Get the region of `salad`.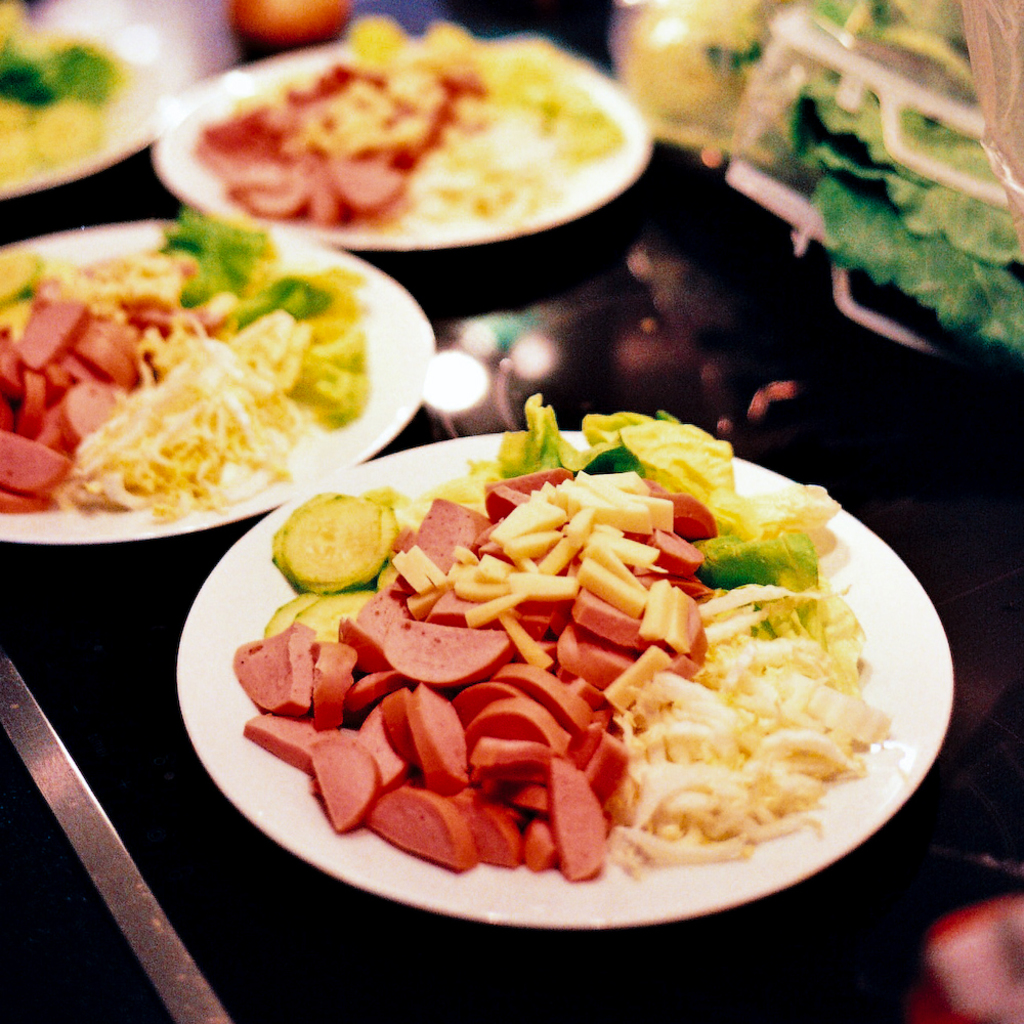
[left=236, top=391, right=893, bottom=887].
